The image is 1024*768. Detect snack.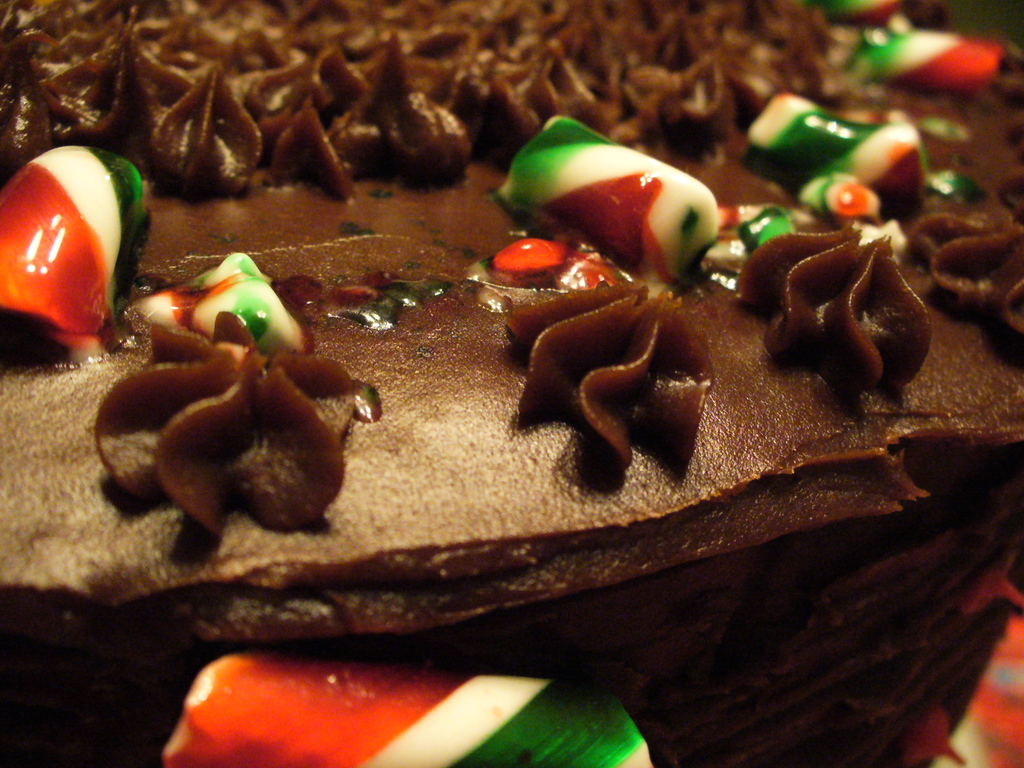
Detection: bbox=[0, 38, 1023, 693].
